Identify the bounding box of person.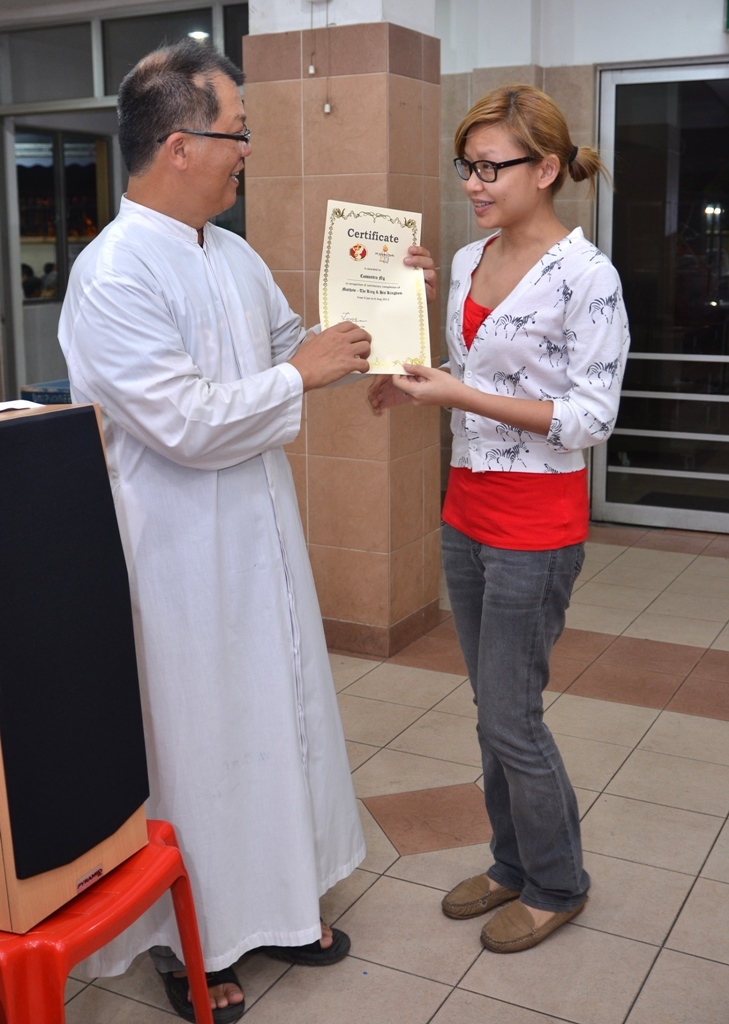
bbox=[366, 86, 638, 962].
